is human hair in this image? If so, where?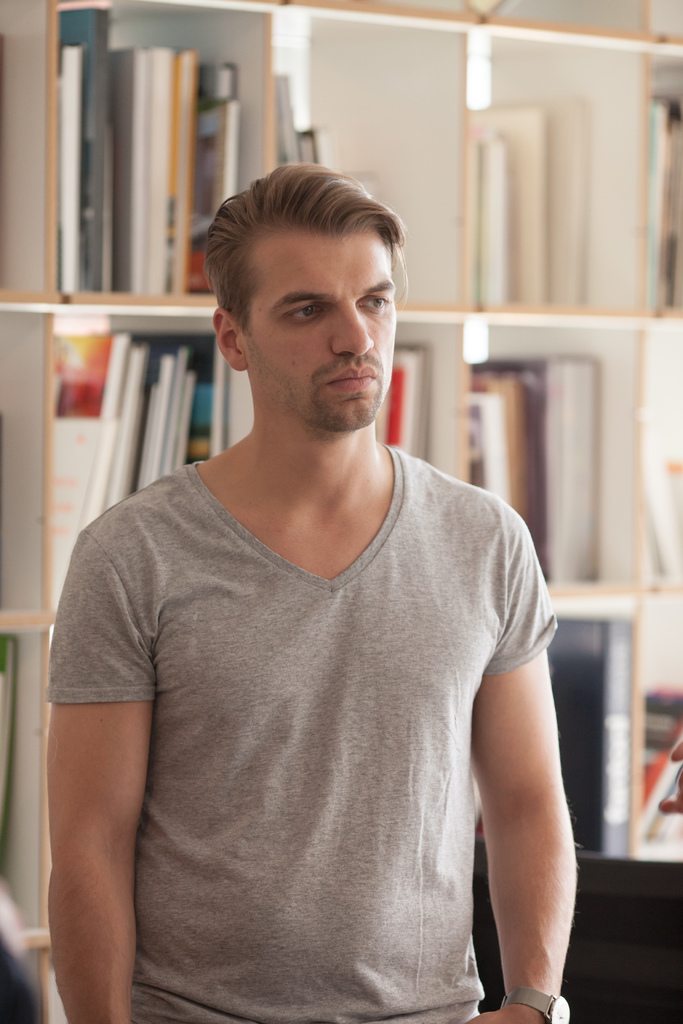
Yes, at bbox=(195, 157, 394, 344).
